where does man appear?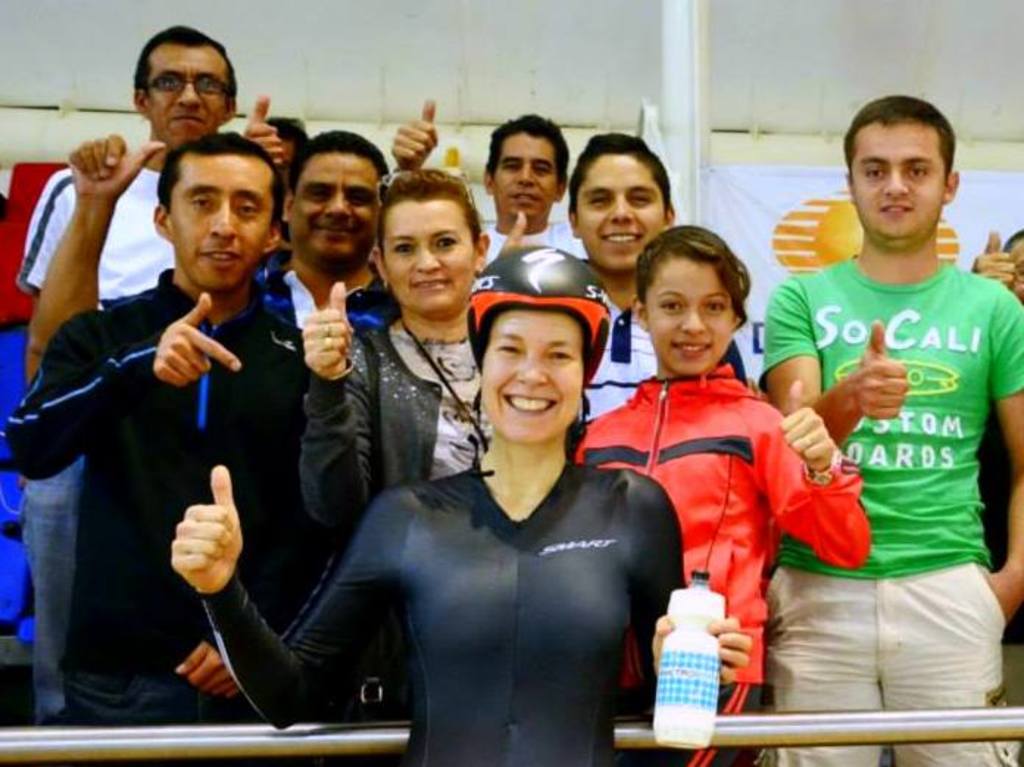
Appears at box=[18, 26, 284, 297].
